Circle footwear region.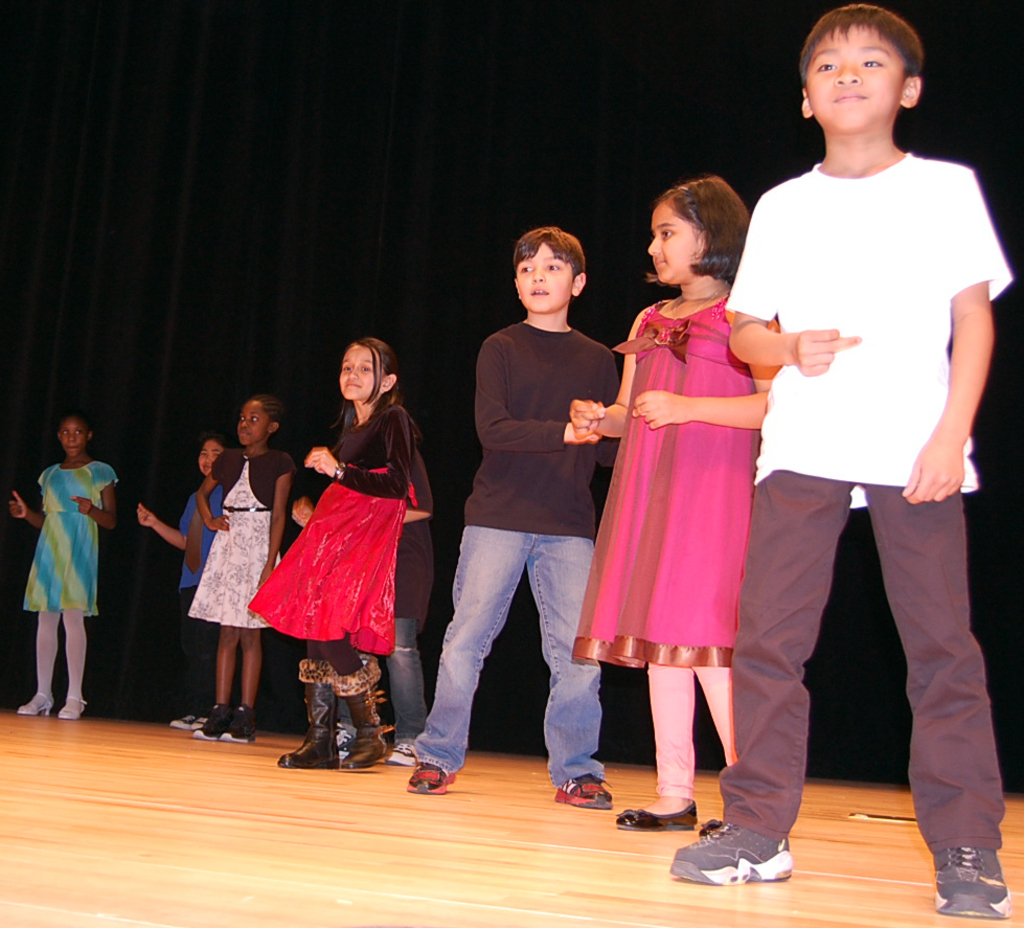
Region: select_region(169, 709, 197, 729).
